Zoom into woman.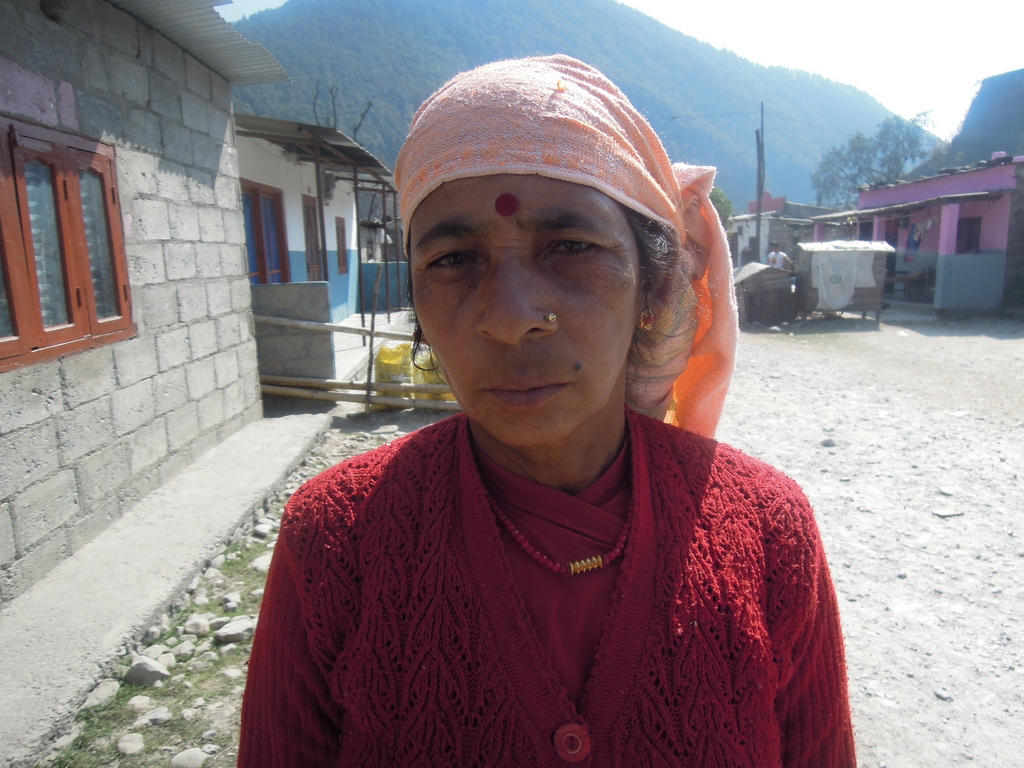
Zoom target: bbox(232, 46, 862, 767).
